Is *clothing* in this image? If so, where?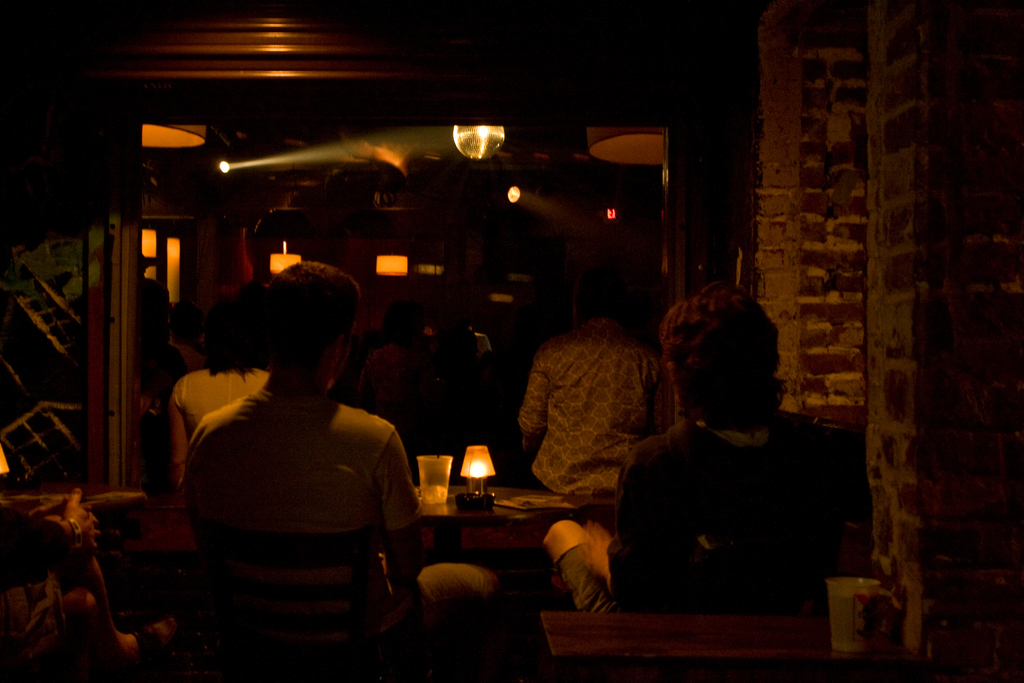
Yes, at <bbox>169, 363, 274, 473</bbox>.
